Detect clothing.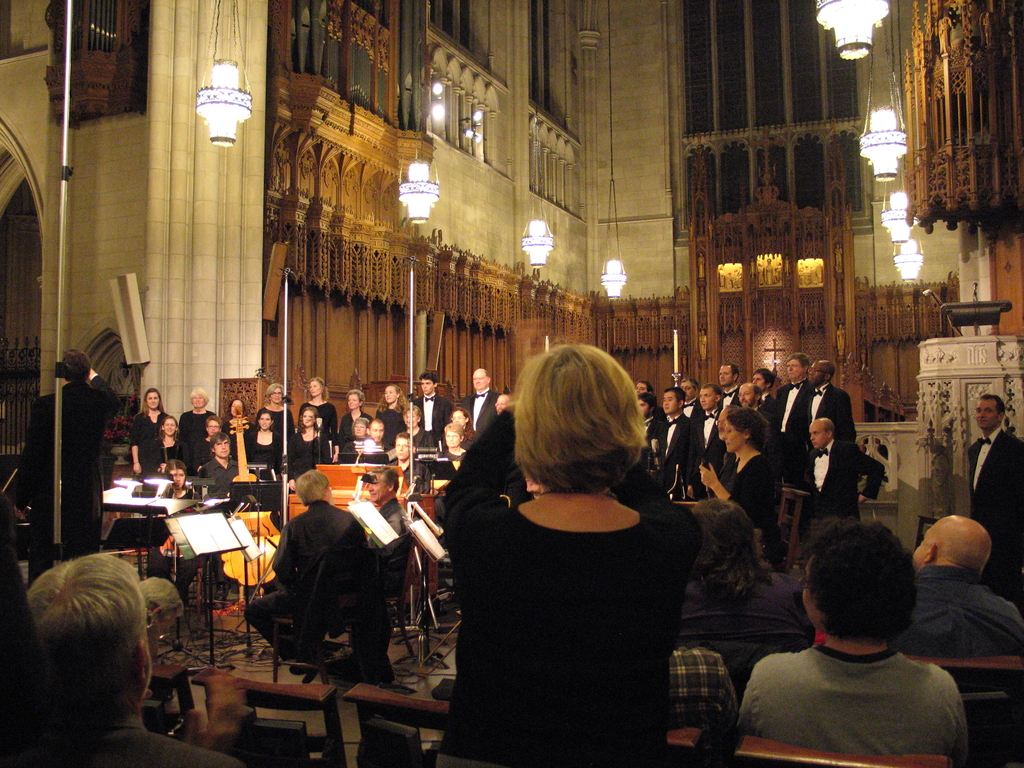
Detected at 333/410/366/456.
